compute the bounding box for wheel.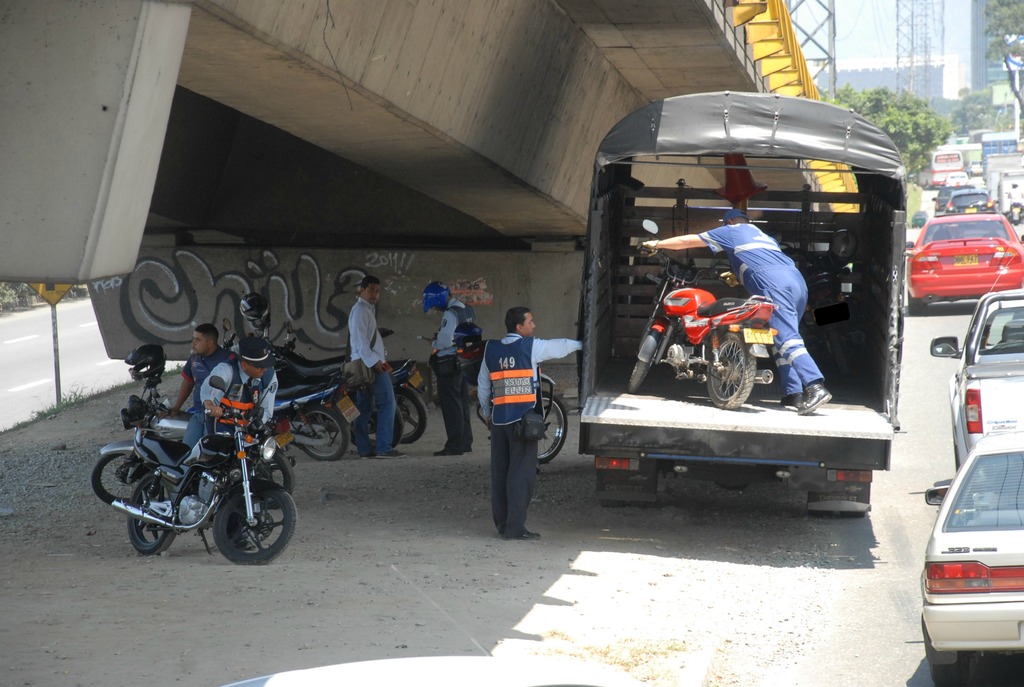
399,387,426,445.
